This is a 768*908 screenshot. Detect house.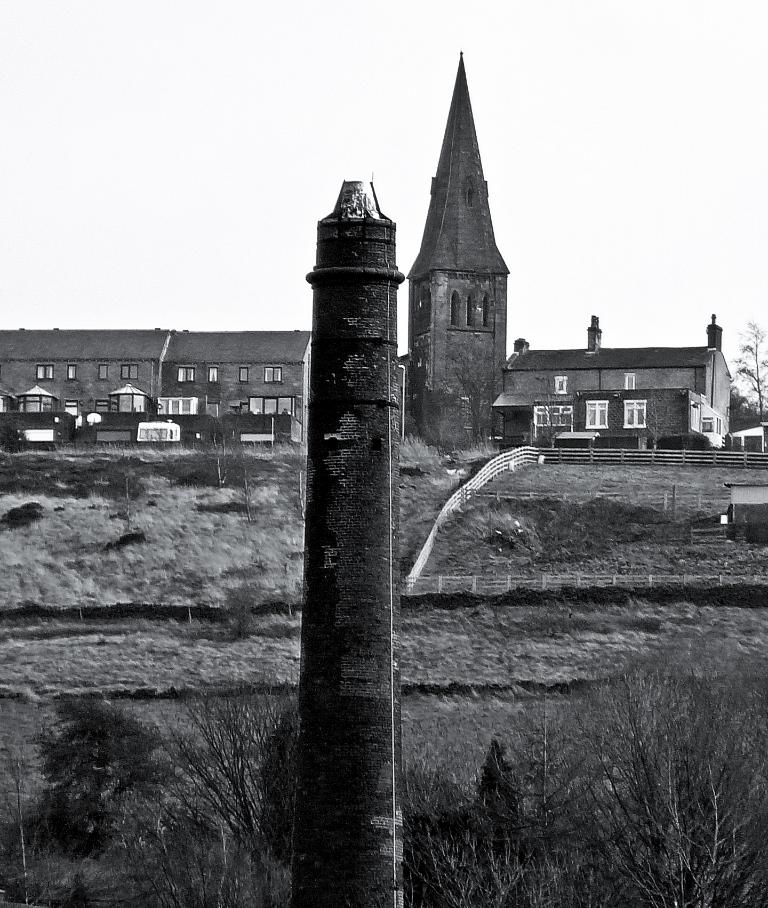
bbox=[486, 308, 737, 448].
